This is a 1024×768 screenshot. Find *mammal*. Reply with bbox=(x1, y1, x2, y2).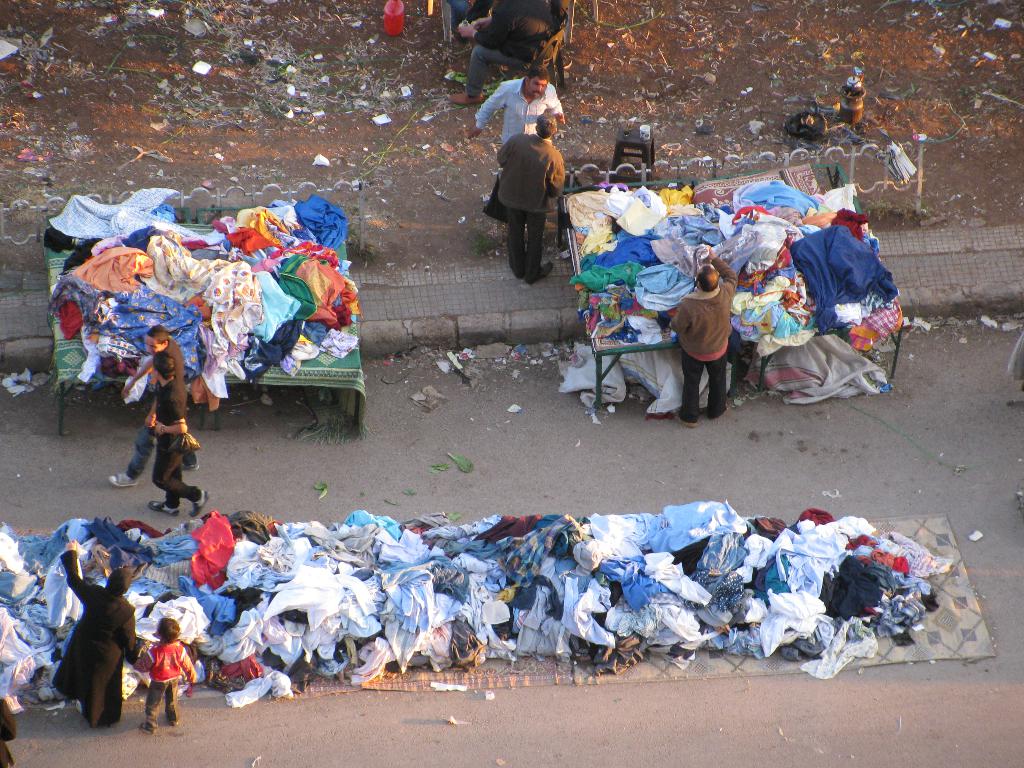
bbox=(0, 691, 23, 767).
